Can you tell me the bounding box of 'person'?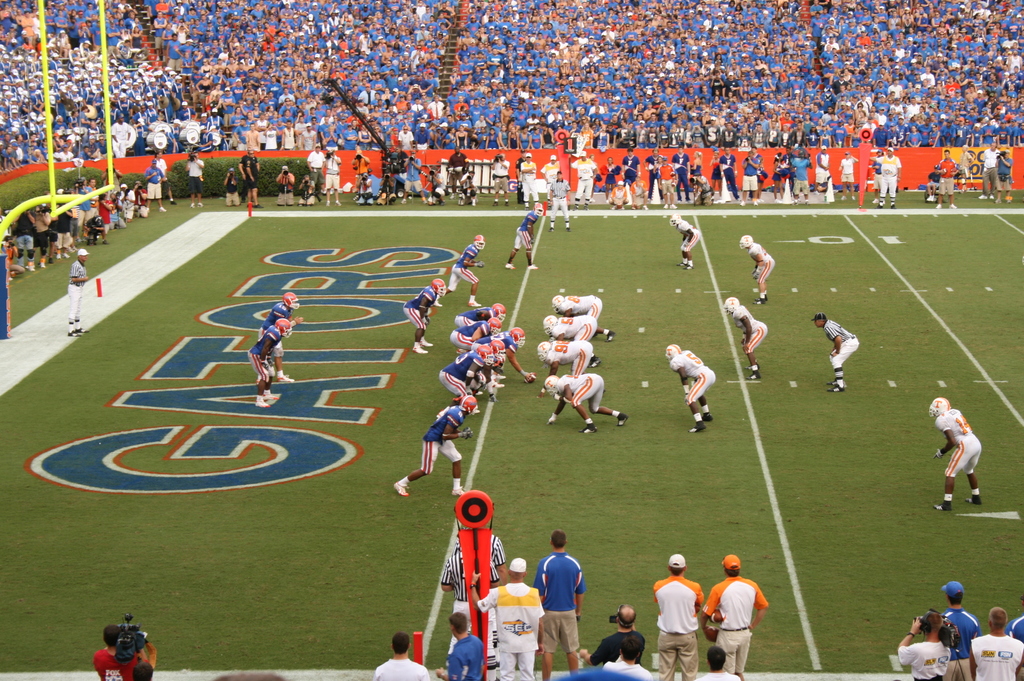
(691,547,766,680).
